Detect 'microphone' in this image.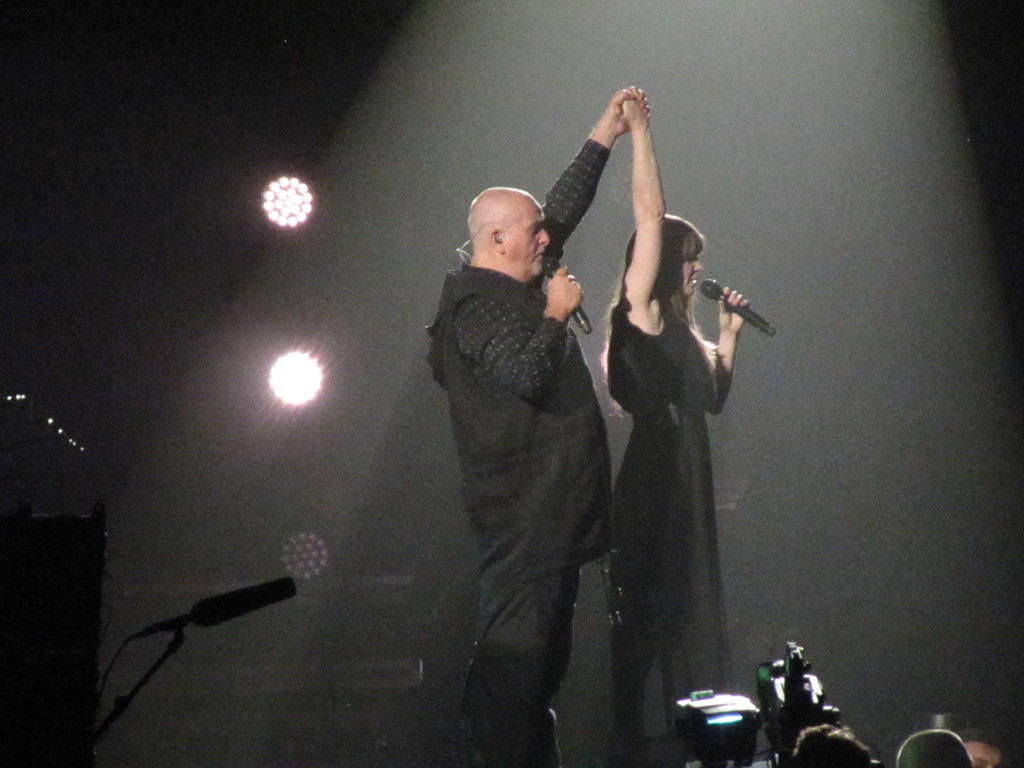
Detection: locate(697, 259, 771, 368).
